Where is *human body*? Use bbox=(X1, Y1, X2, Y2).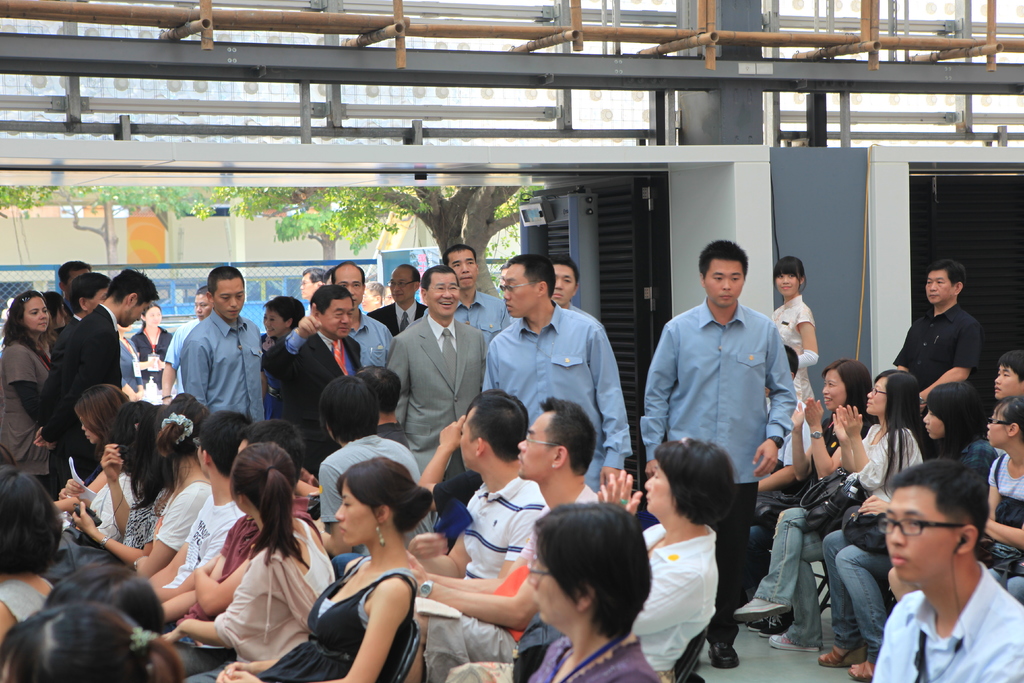
bbox=(534, 635, 661, 682).
